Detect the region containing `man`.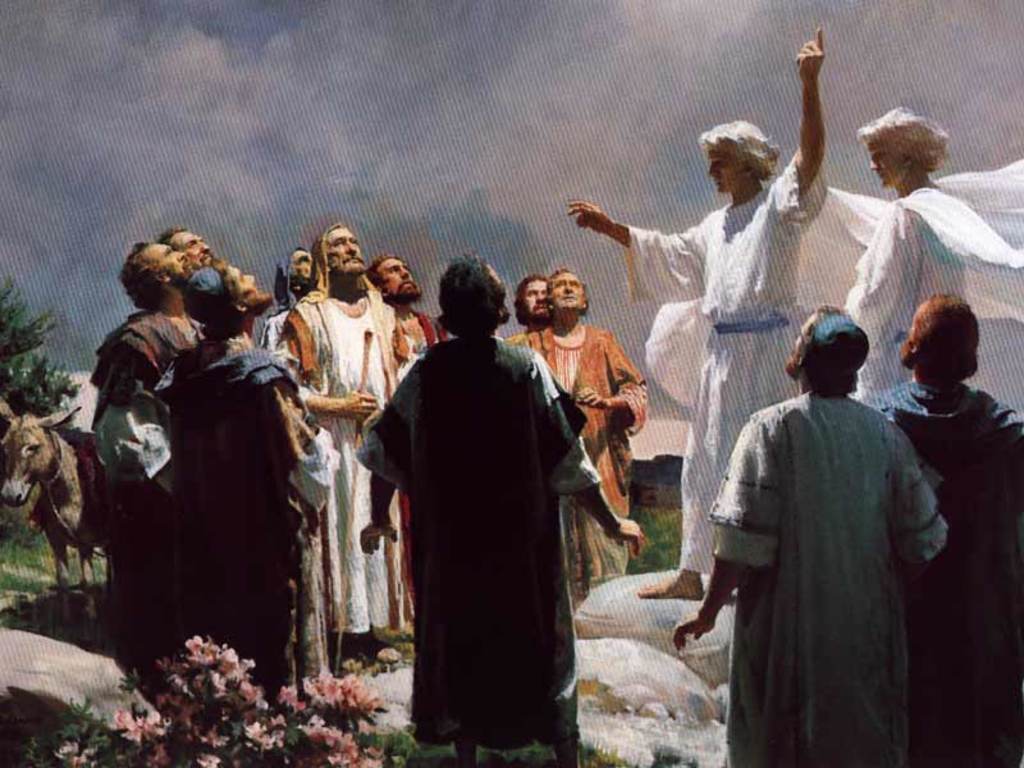
550, 24, 831, 603.
